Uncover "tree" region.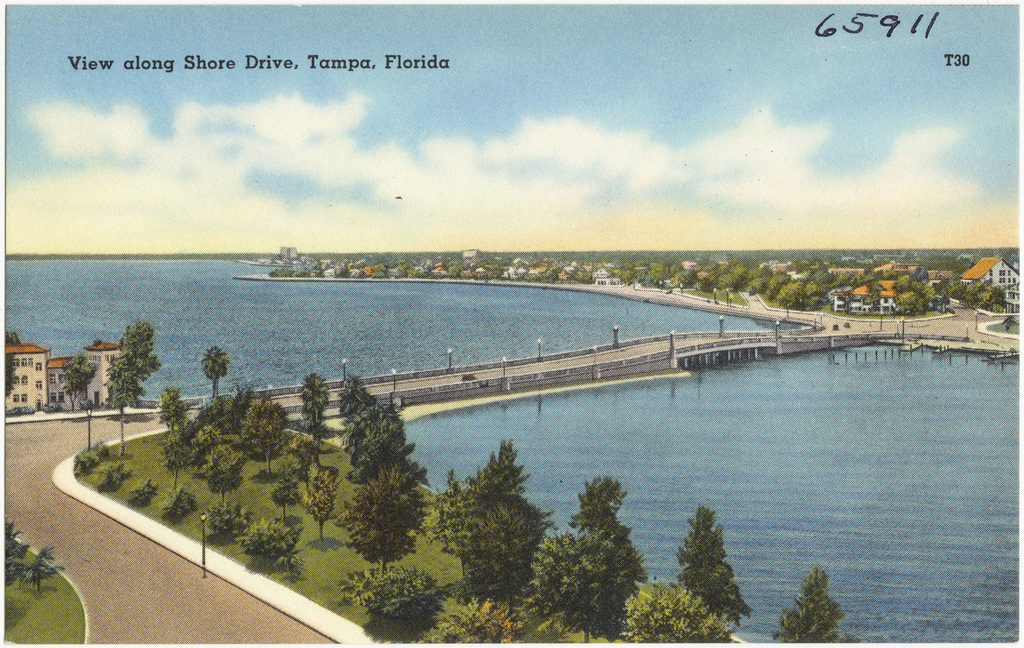
Uncovered: Rect(615, 577, 735, 647).
